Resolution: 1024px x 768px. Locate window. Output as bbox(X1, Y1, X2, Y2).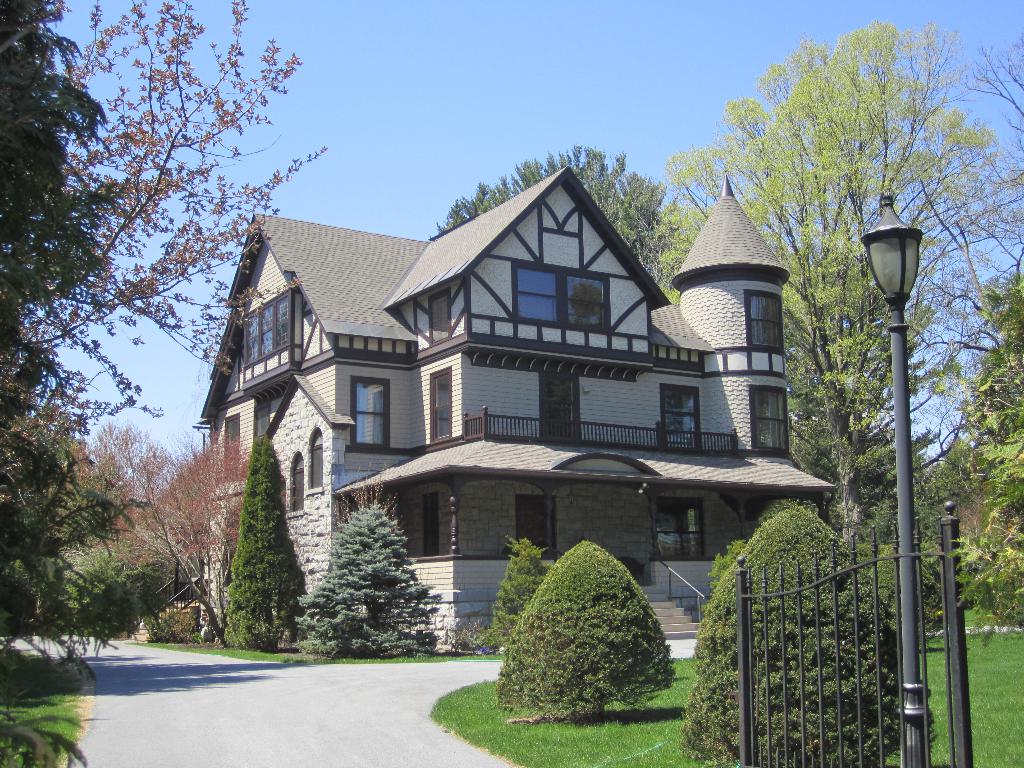
bbox(239, 283, 302, 390).
